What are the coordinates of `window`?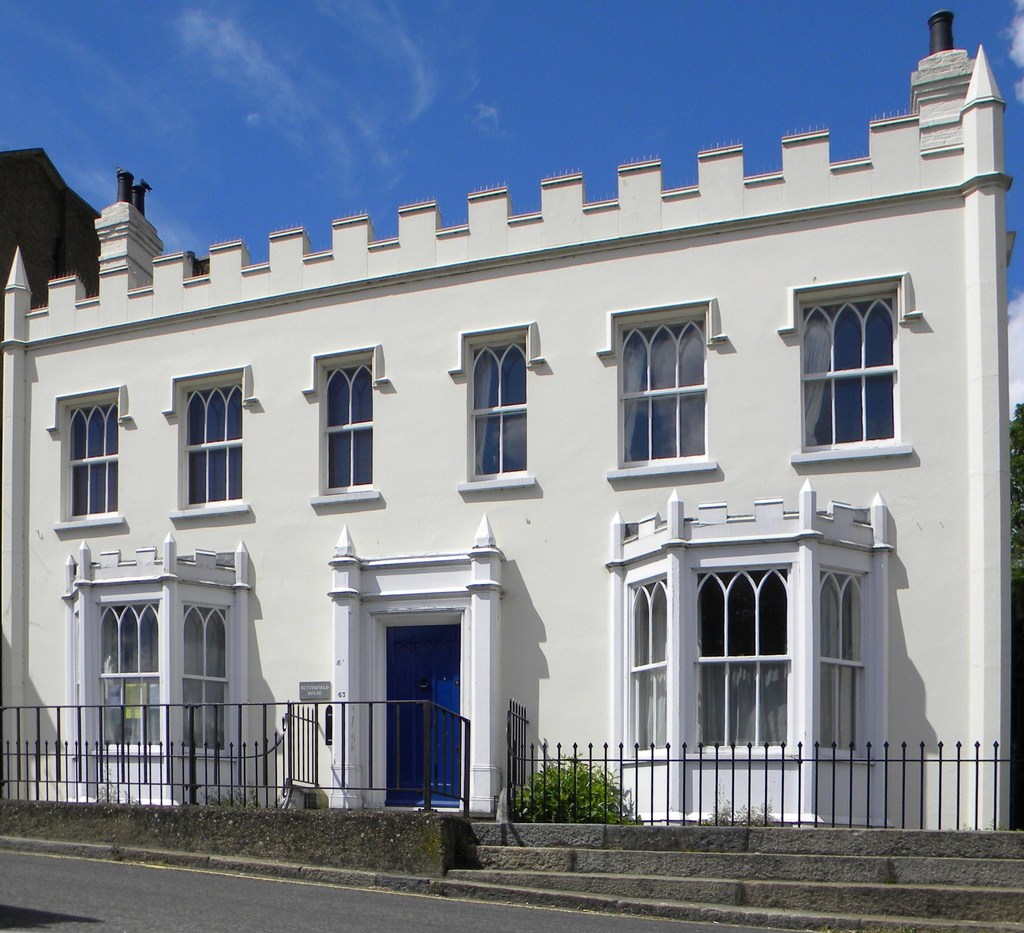
region(810, 263, 916, 470).
